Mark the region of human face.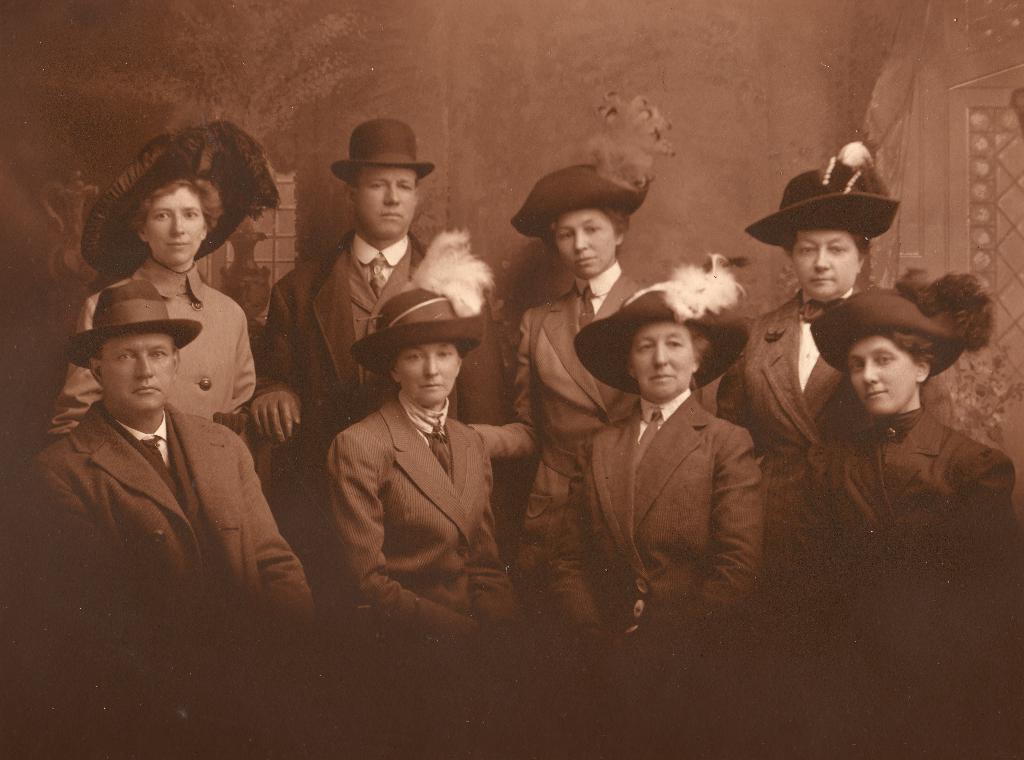
Region: box=[99, 332, 173, 411].
